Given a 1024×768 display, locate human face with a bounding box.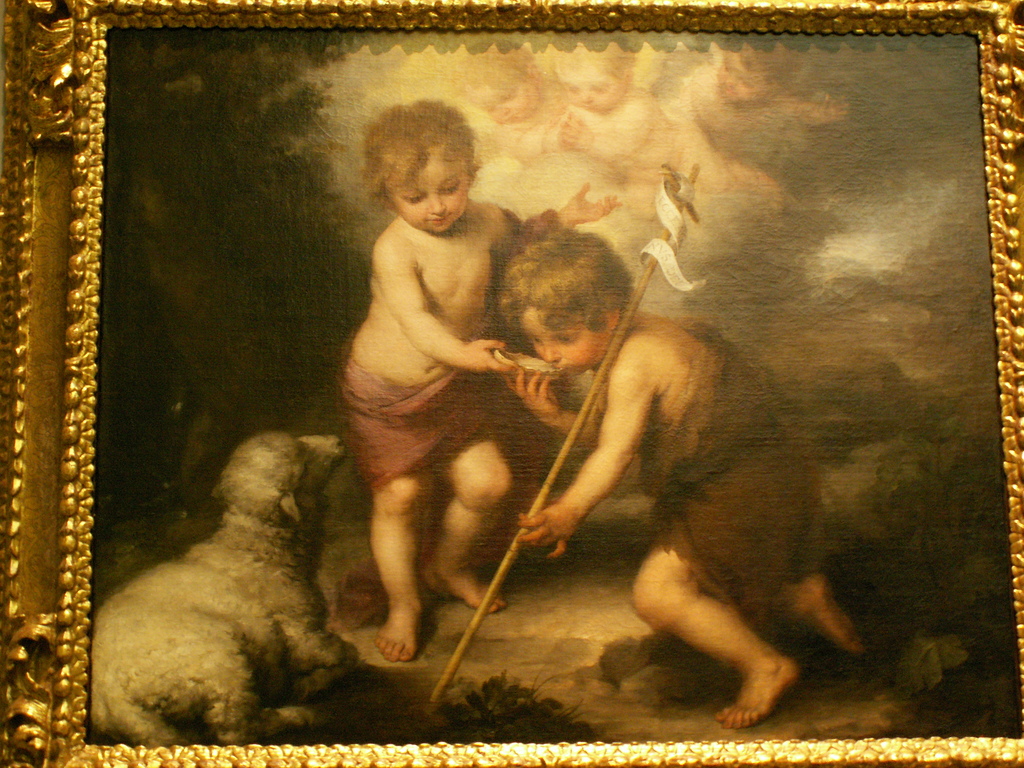
Located: box=[527, 304, 608, 369].
